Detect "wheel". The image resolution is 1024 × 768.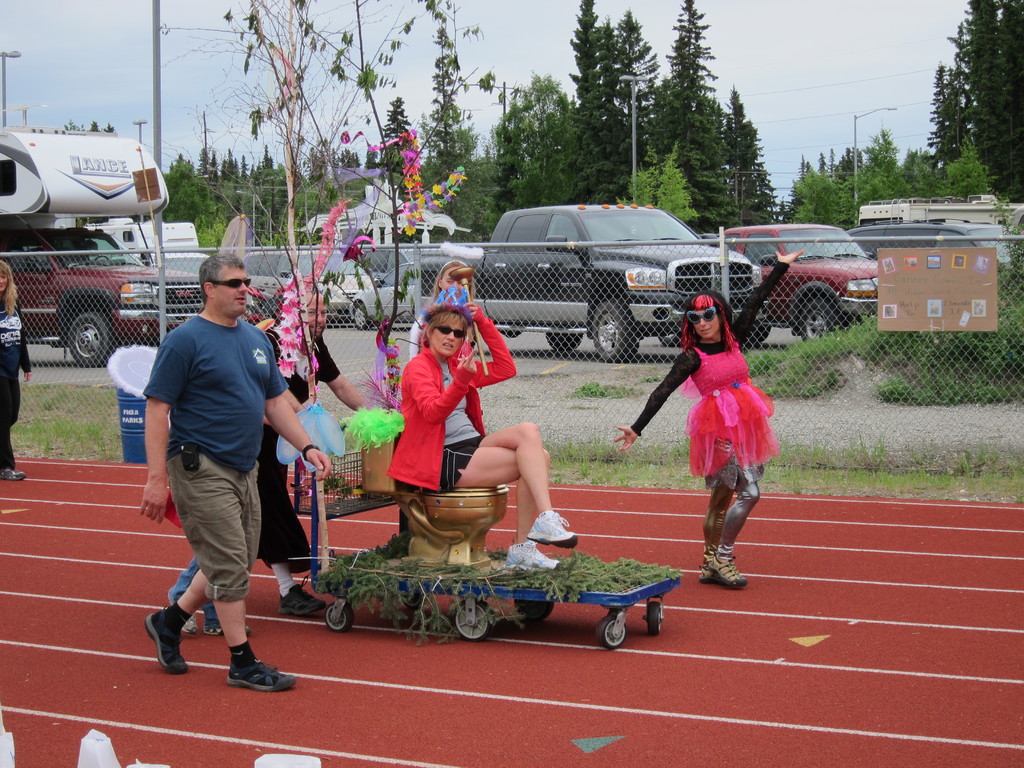
(541,325,578,356).
